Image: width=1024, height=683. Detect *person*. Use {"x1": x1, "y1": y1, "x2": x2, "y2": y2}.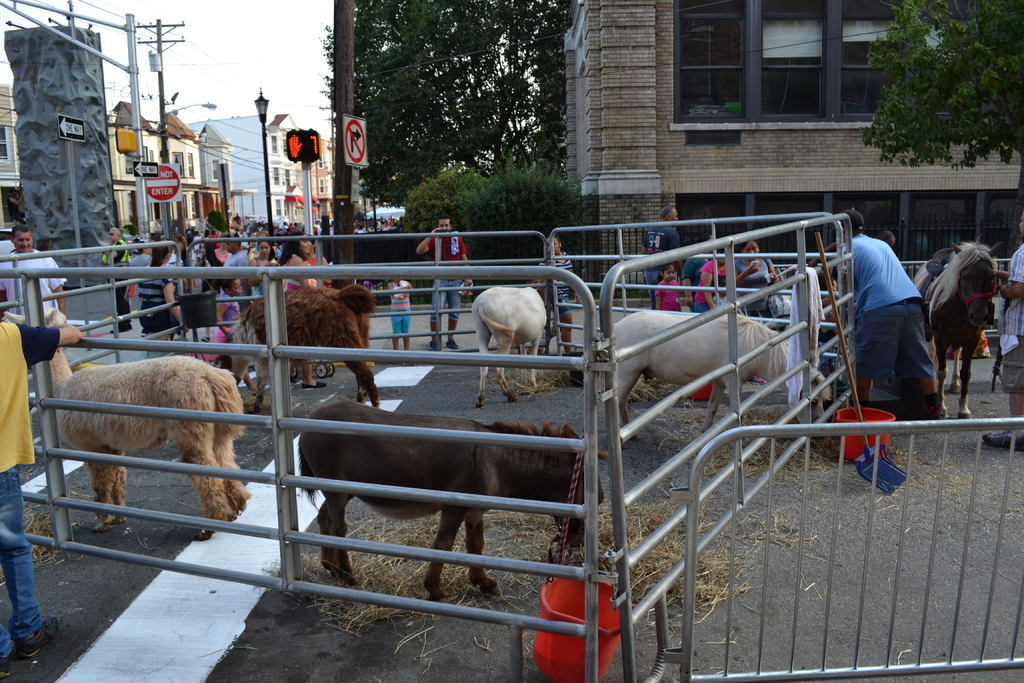
{"x1": 647, "y1": 199, "x2": 676, "y2": 261}.
